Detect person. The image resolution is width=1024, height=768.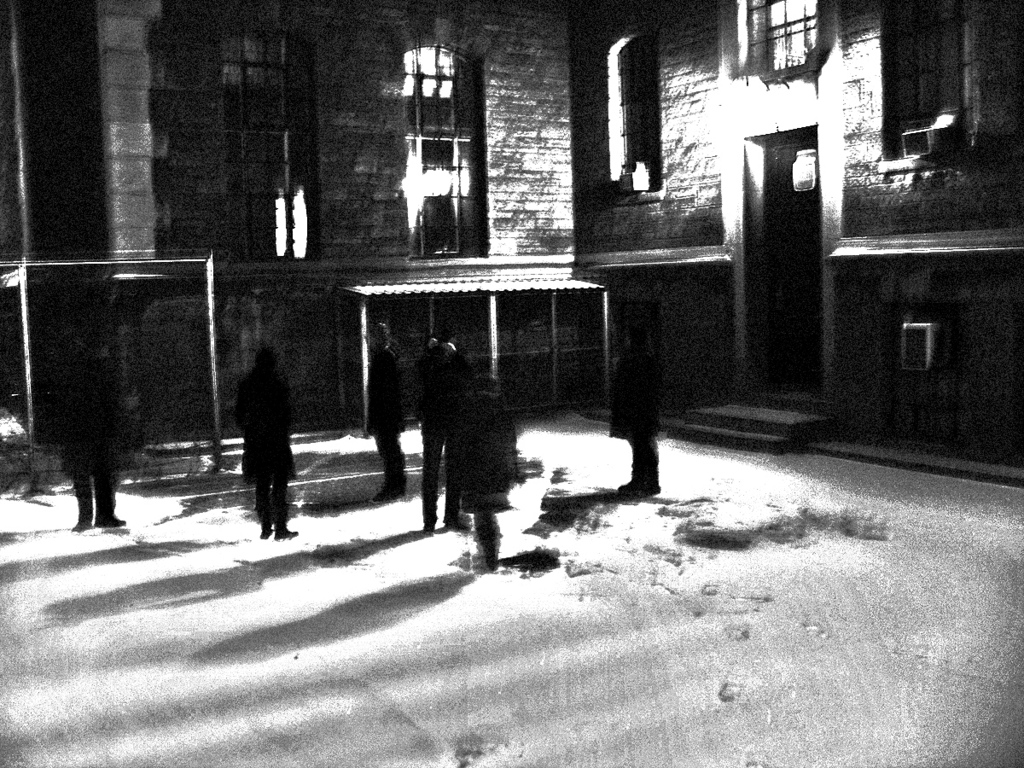
x1=71, y1=342, x2=127, y2=529.
